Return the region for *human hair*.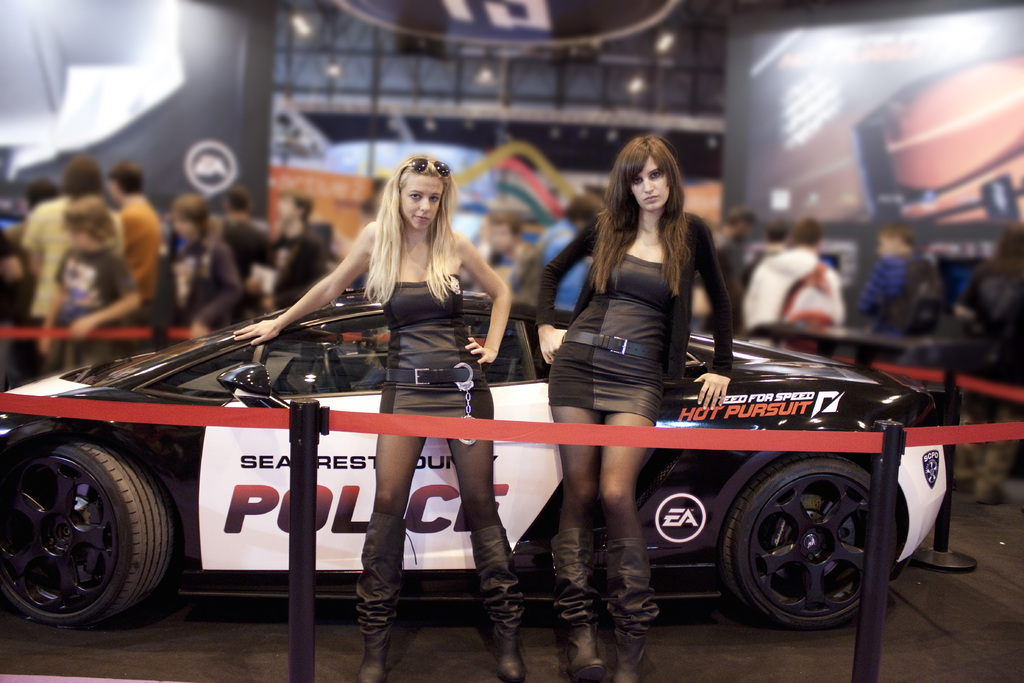
[left=587, top=129, right=708, bottom=302].
